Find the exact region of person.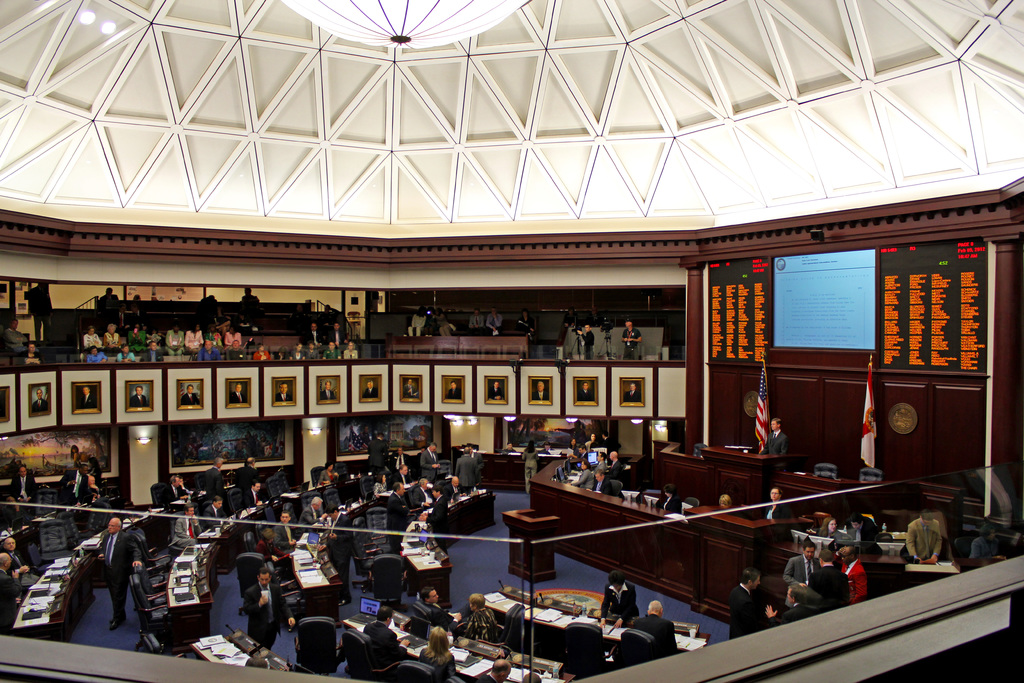
Exact region: rect(415, 580, 452, 630).
